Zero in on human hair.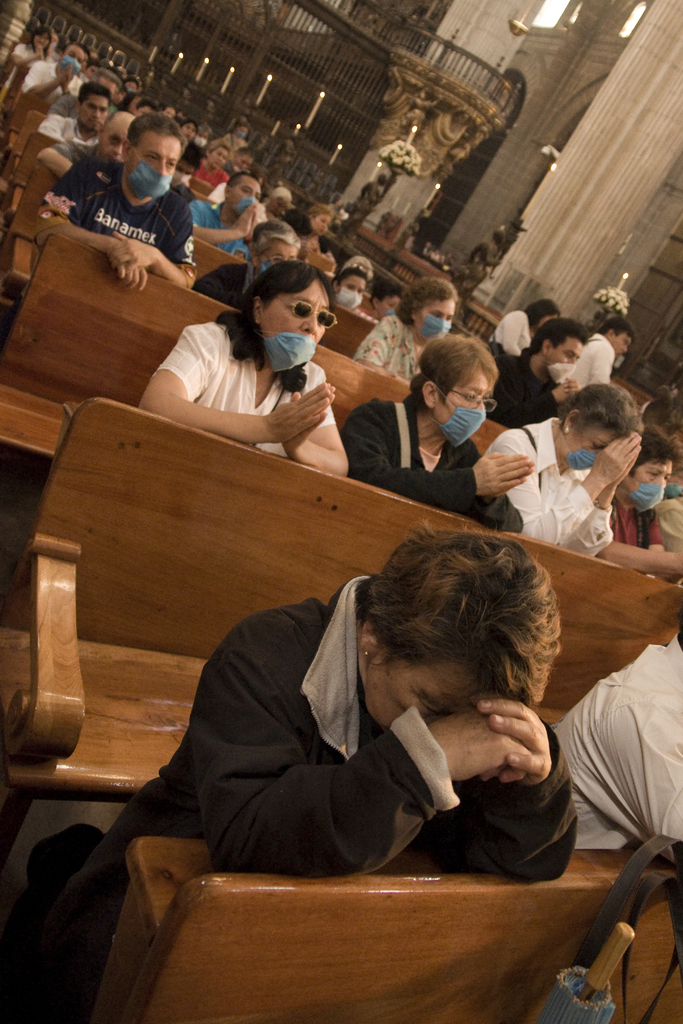
Zeroed in: select_region(271, 185, 290, 199).
